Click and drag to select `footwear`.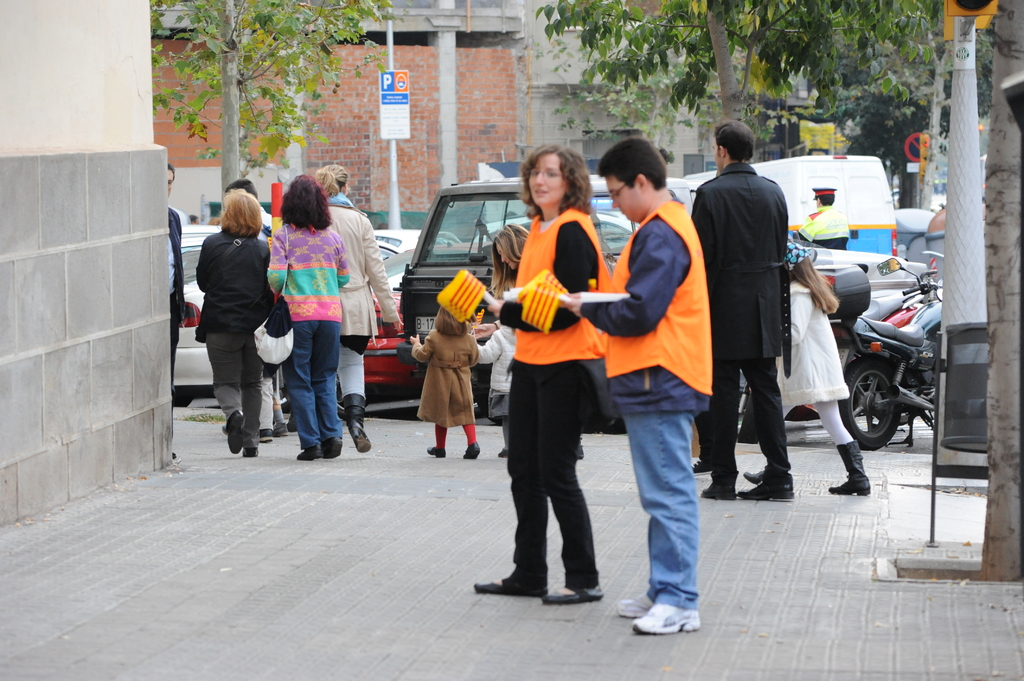
Selection: [x1=615, y1=591, x2=653, y2=618].
